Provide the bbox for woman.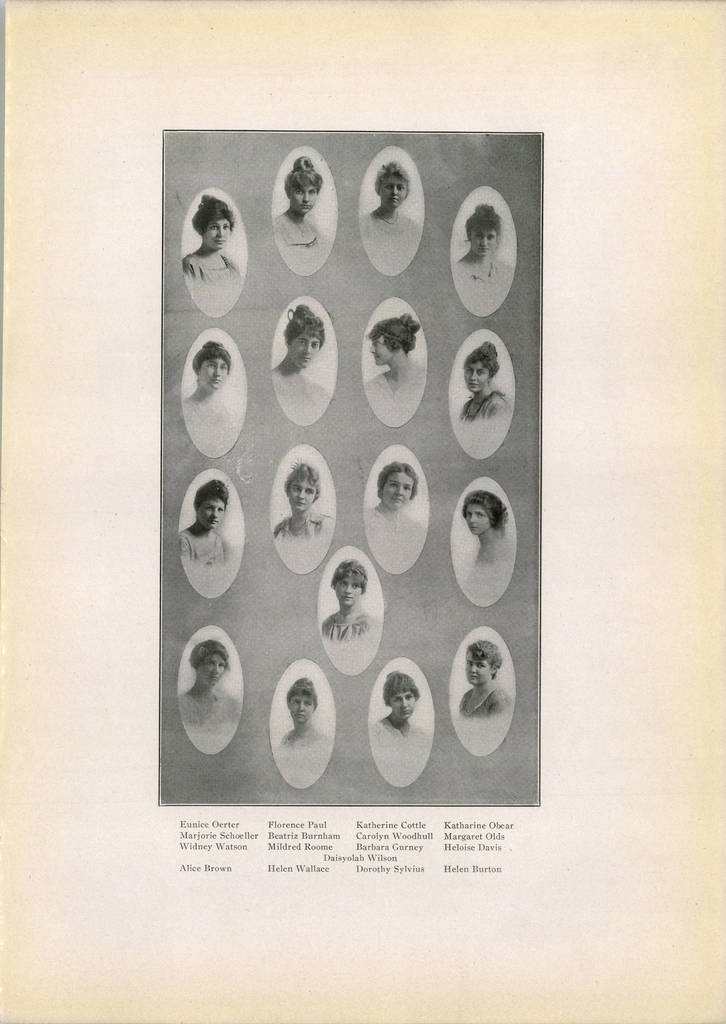
(left=458, top=638, right=513, bottom=717).
